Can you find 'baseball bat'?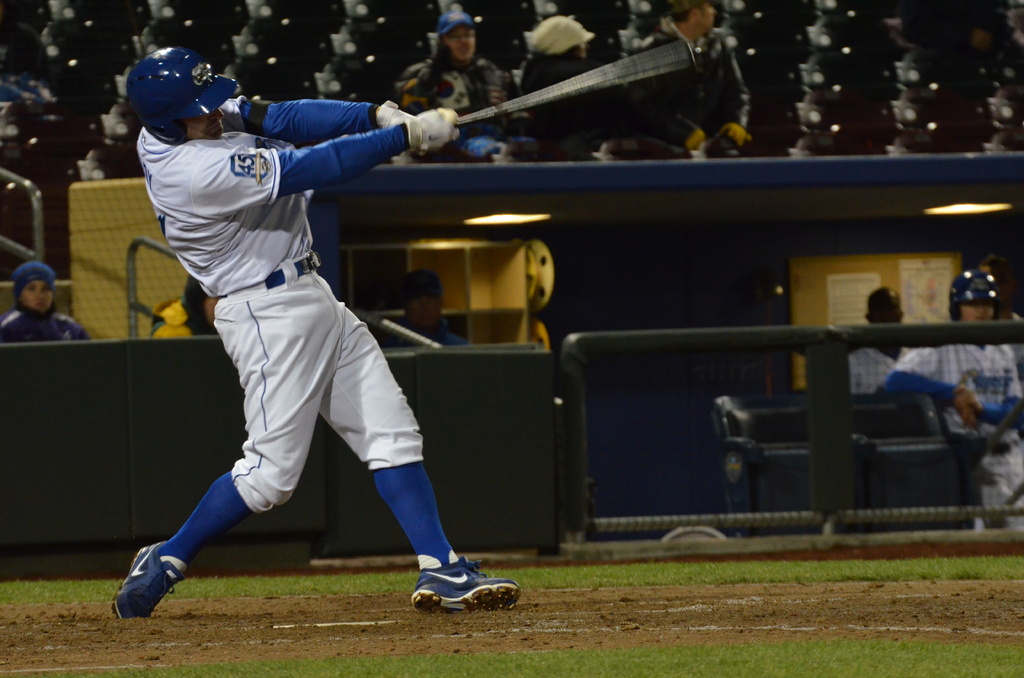
Yes, bounding box: 403, 36, 693, 162.
